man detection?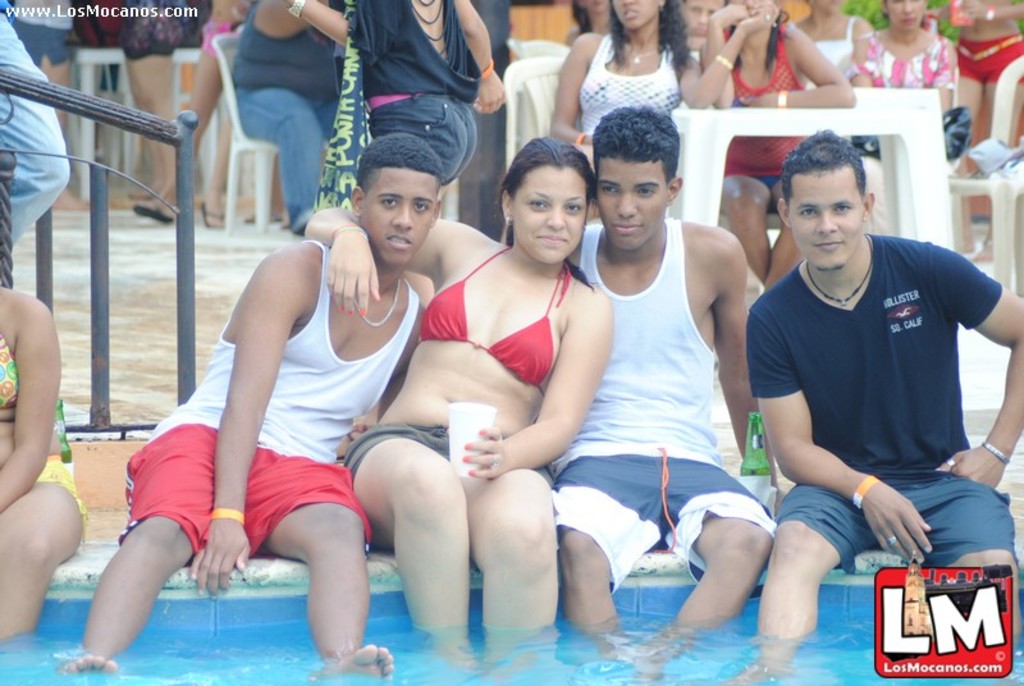
l=558, t=104, r=750, b=685
